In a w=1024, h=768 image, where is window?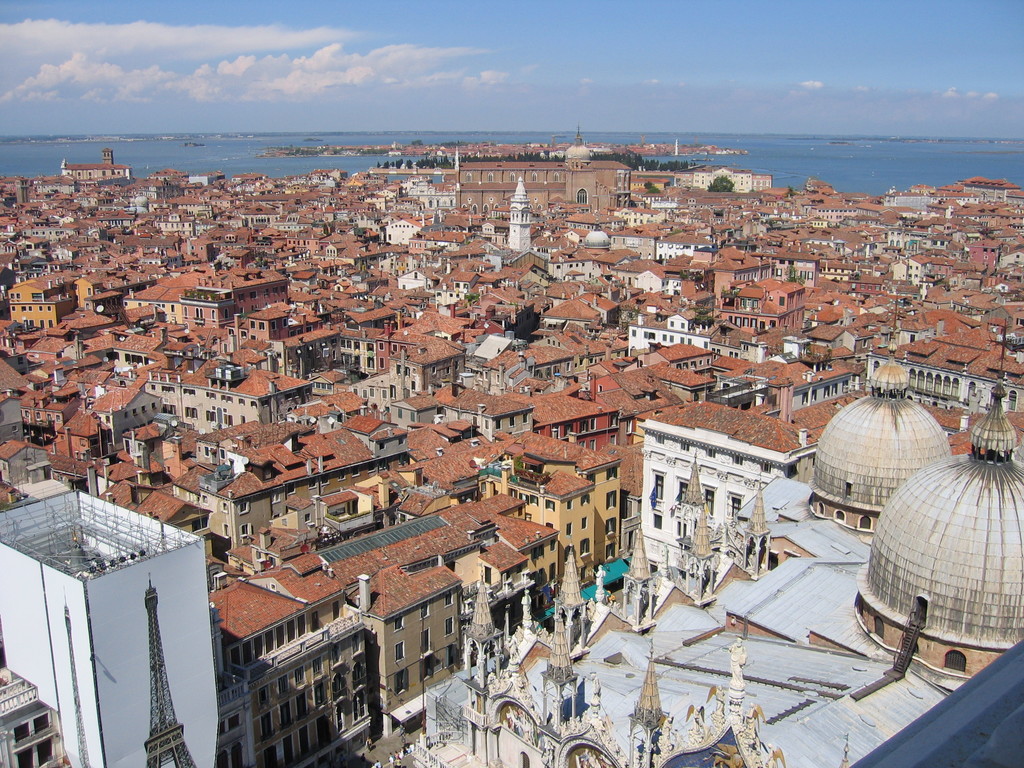
crop(392, 616, 407, 631).
